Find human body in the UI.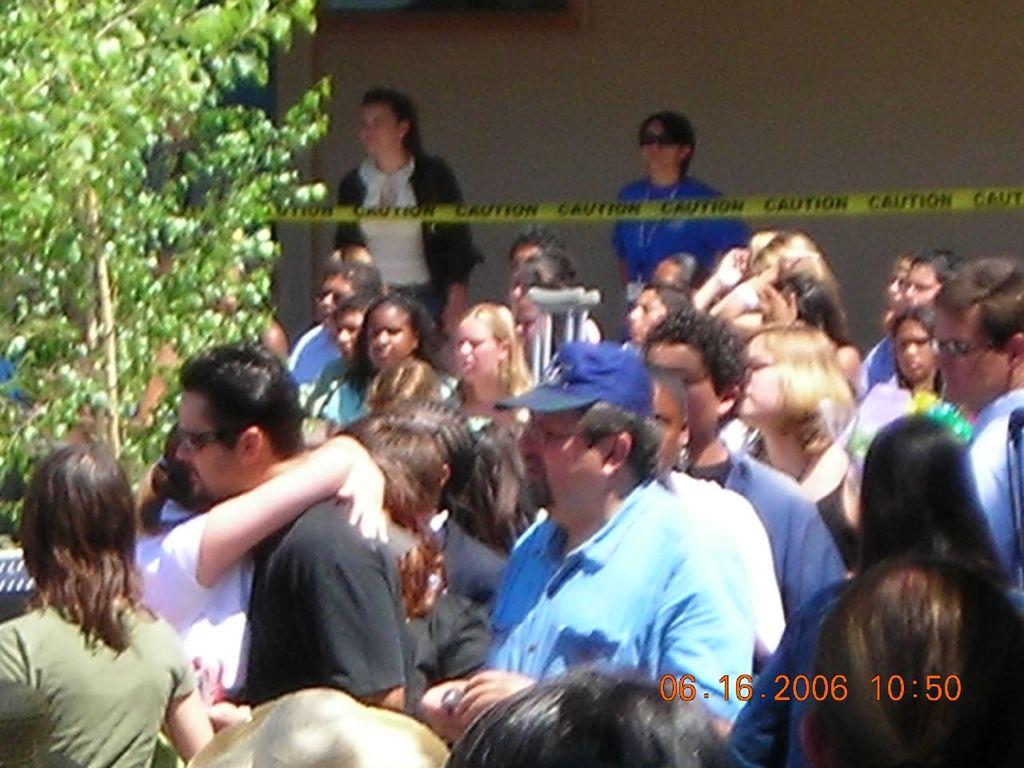
UI element at <box>839,310,951,451</box>.
